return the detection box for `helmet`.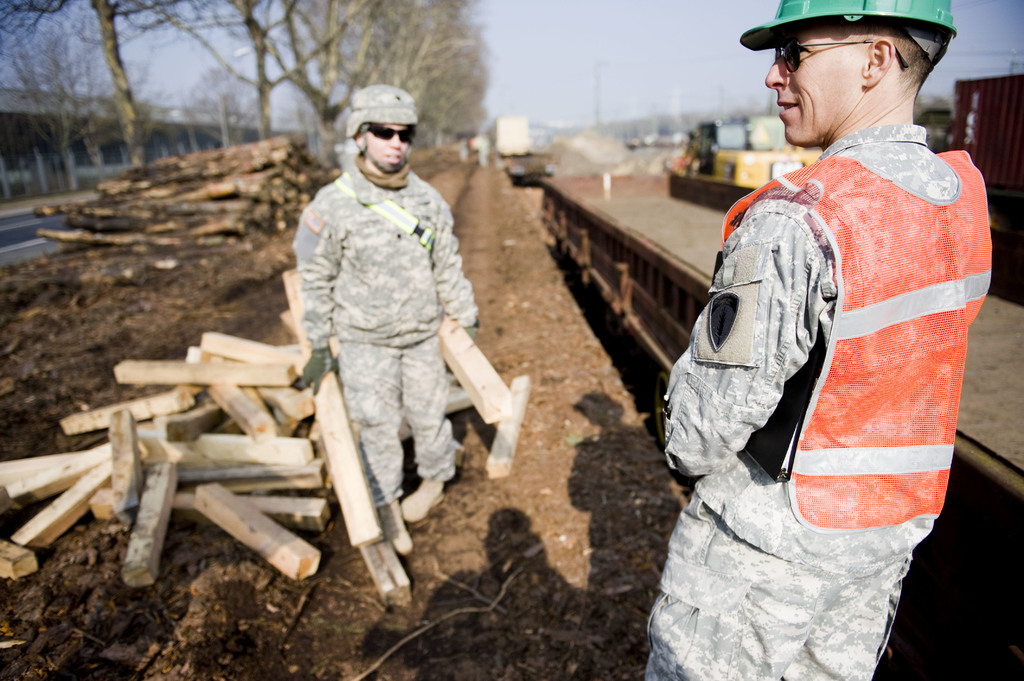
box(349, 76, 427, 174).
